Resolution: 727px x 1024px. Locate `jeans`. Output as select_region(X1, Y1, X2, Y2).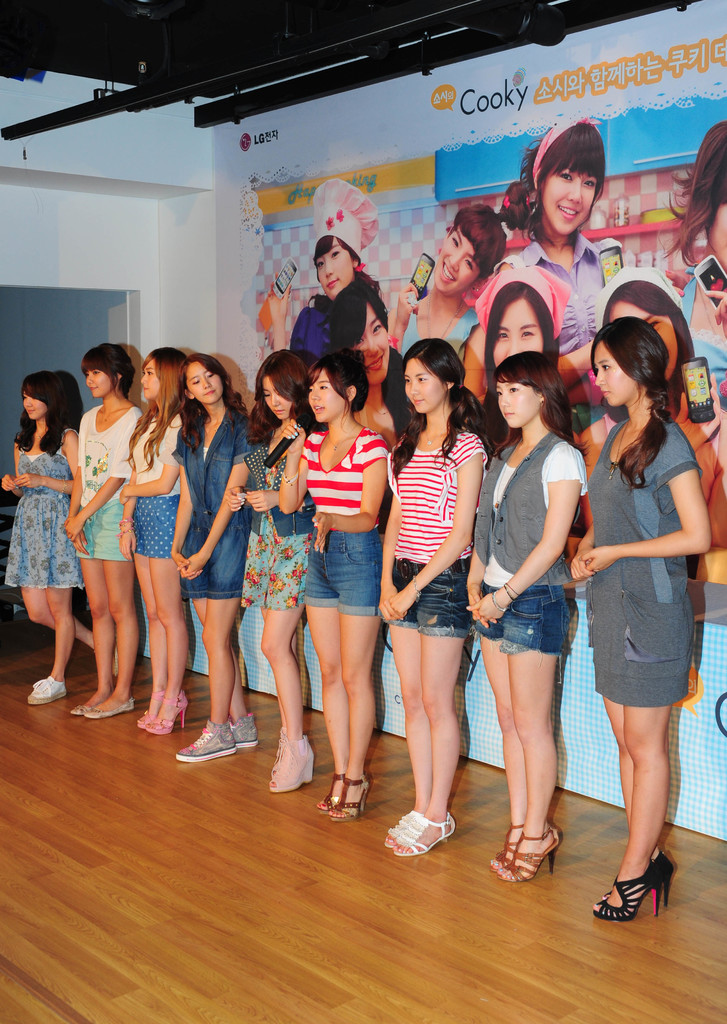
select_region(389, 556, 467, 639).
